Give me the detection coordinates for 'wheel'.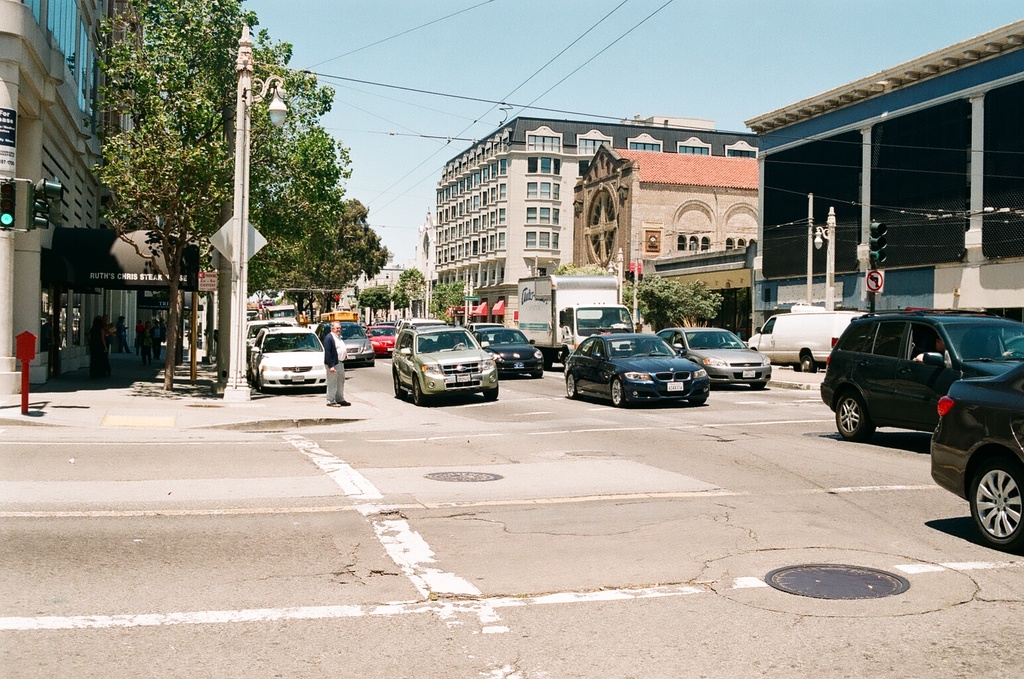
detection(392, 369, 406, 399).
